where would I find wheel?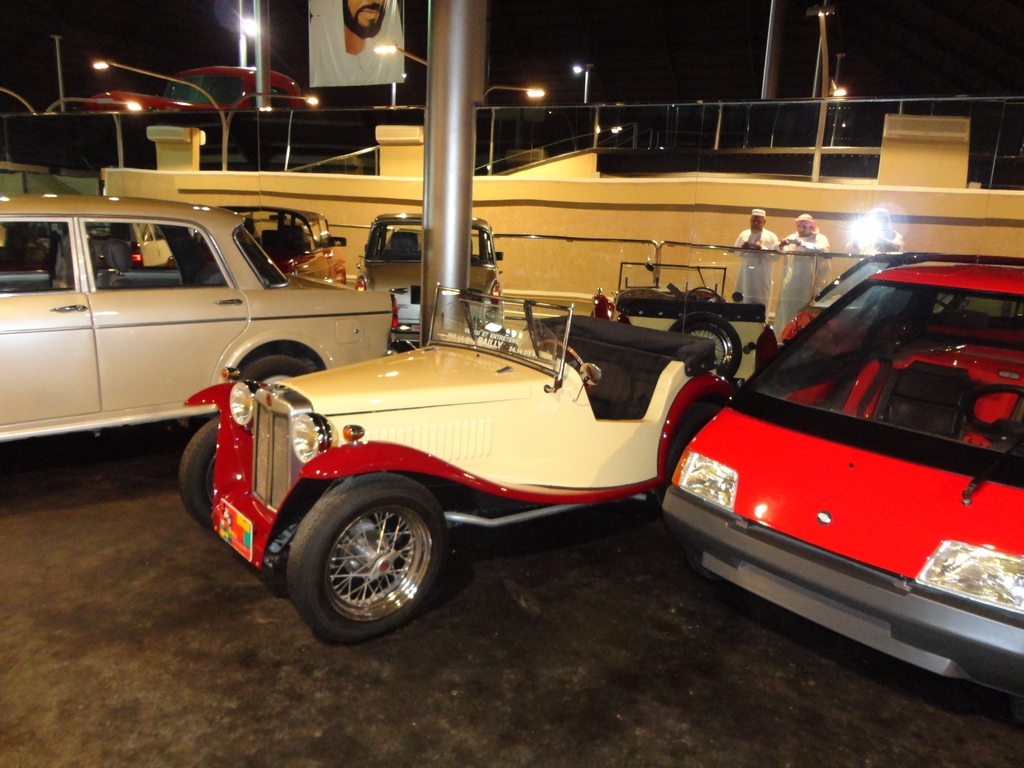
At (535, 340, 581, 371).
